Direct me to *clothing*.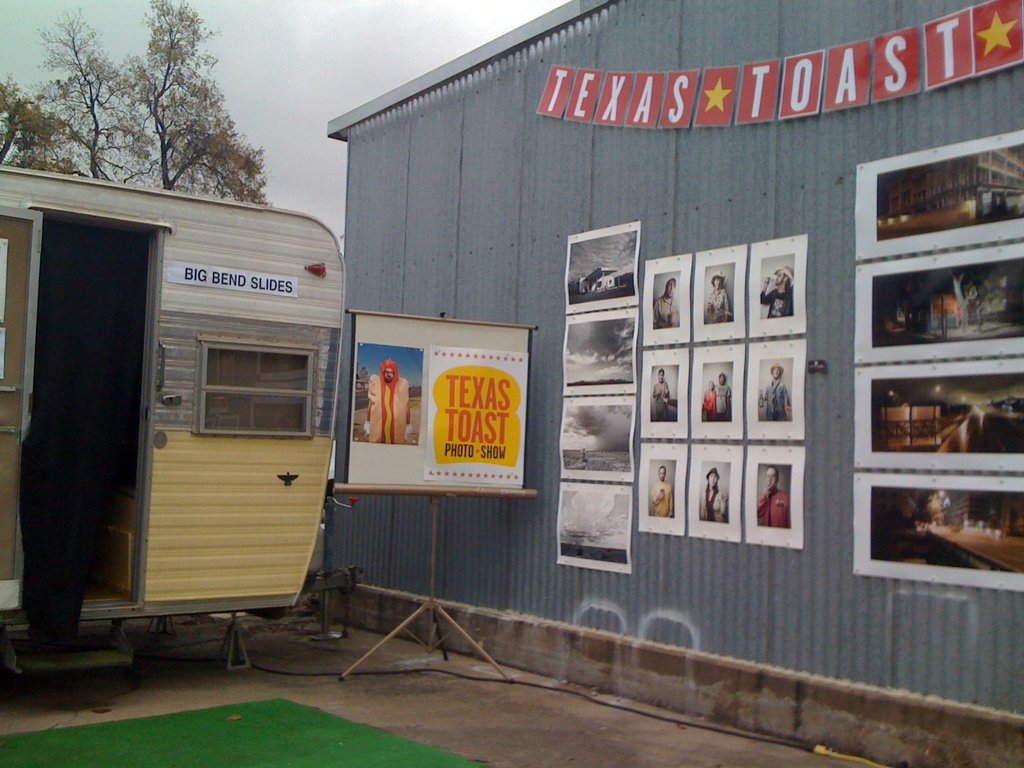
Direction: rect(714, 383, 732, 424).
